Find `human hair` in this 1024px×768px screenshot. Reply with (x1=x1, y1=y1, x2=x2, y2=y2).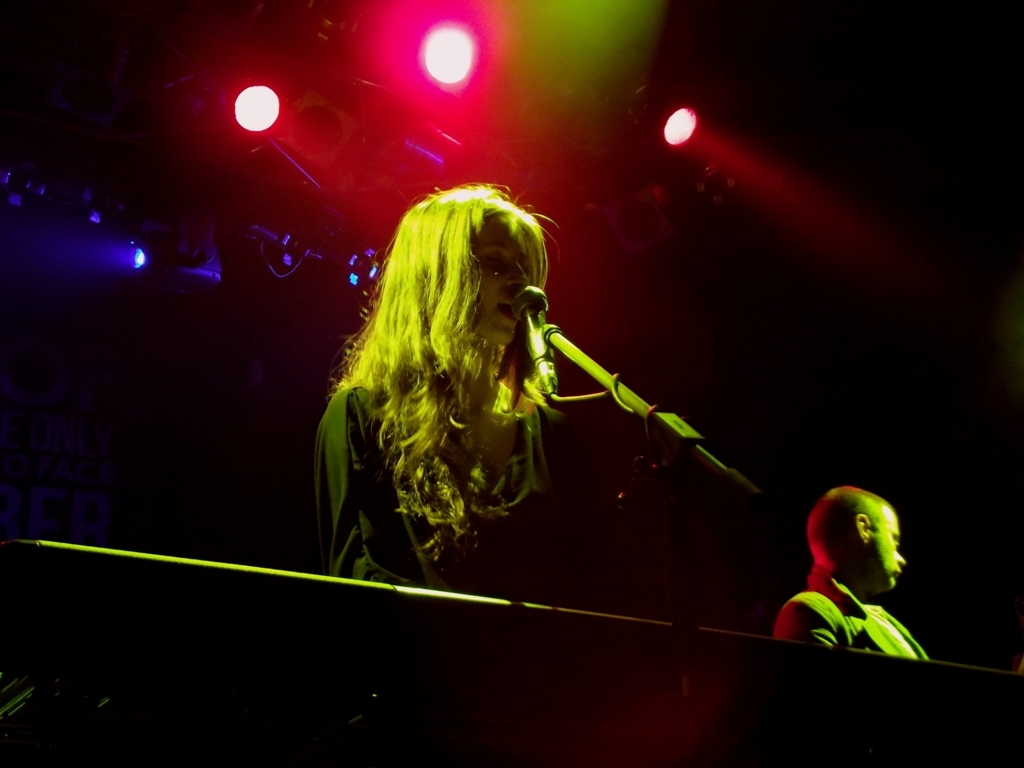
(x1=333, y1=180, x2=559, y2=545).
